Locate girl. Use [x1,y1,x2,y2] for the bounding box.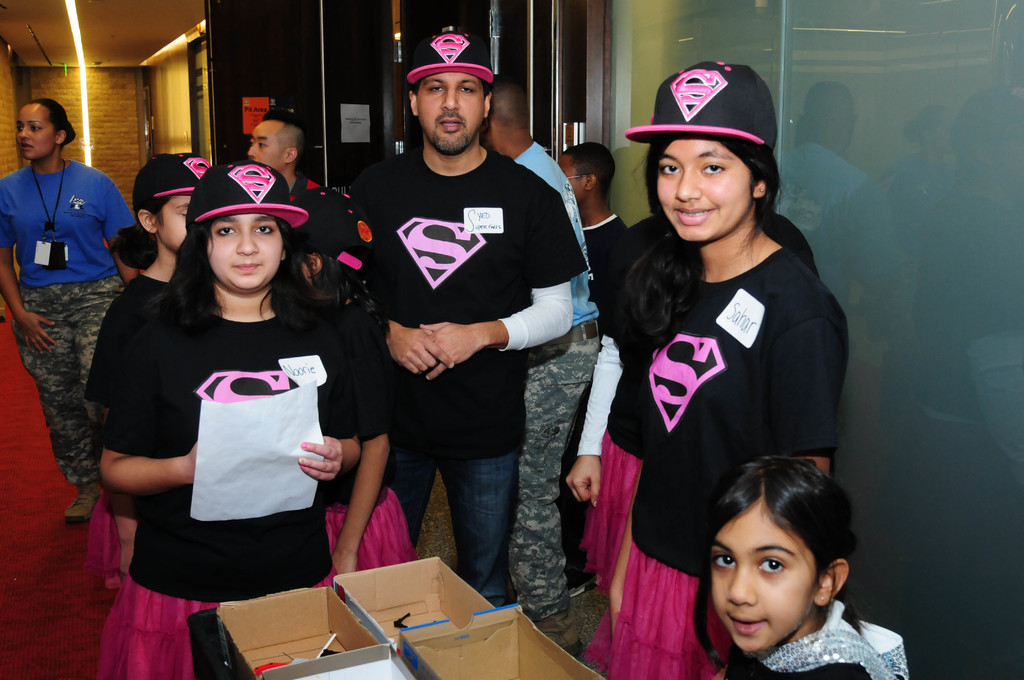
[88,155,362,679].
